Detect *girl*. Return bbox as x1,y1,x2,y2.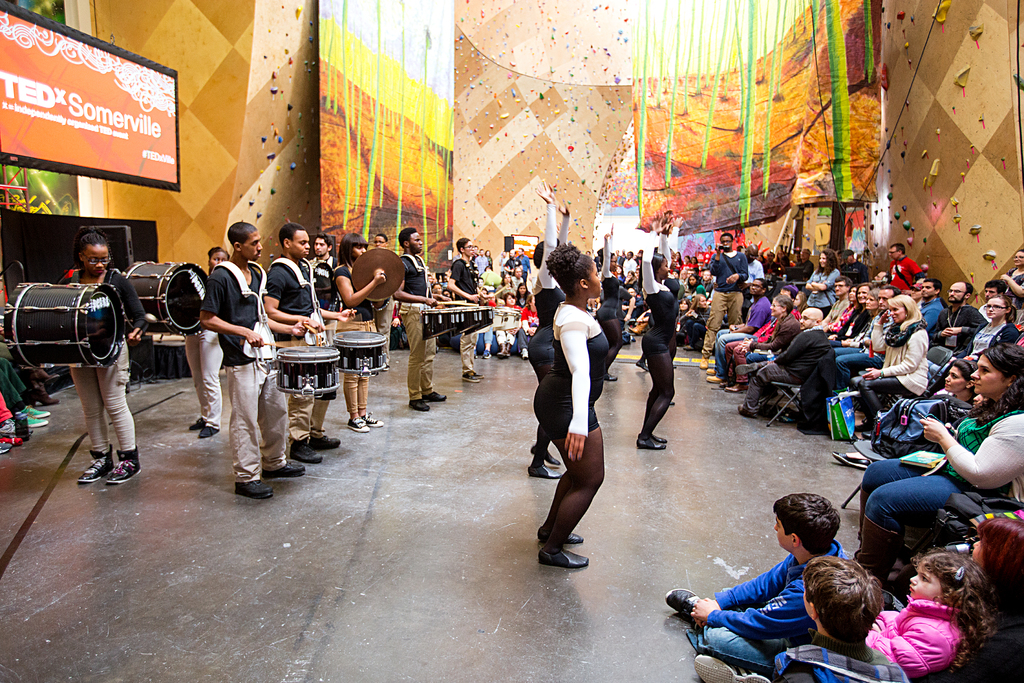
333,233,385,431.
